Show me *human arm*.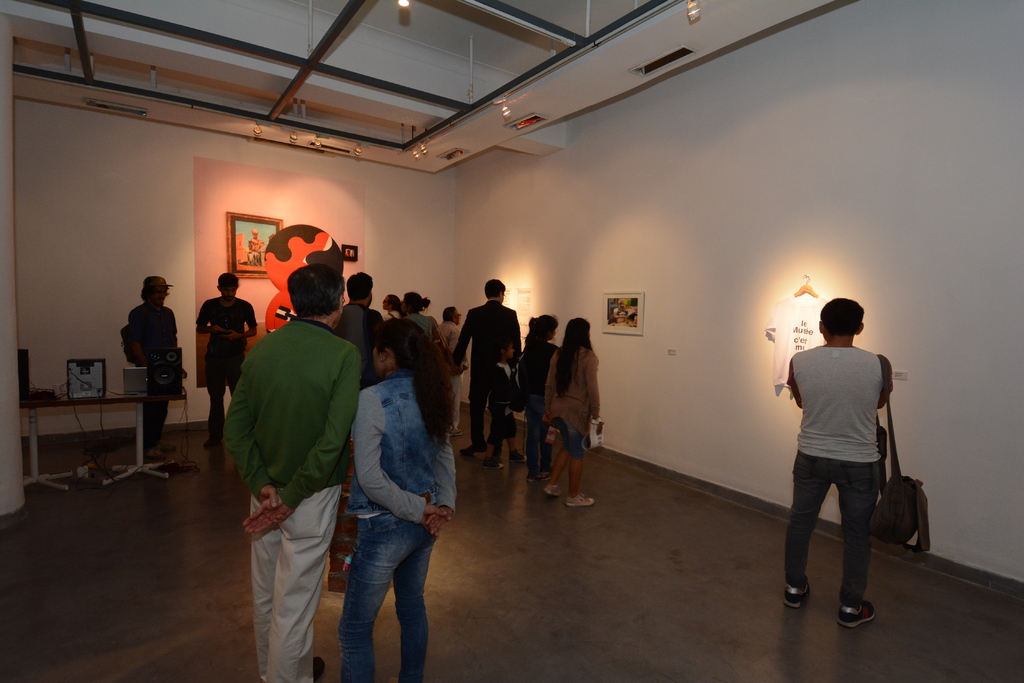
*human arm* is here: (879,351,895,409).
